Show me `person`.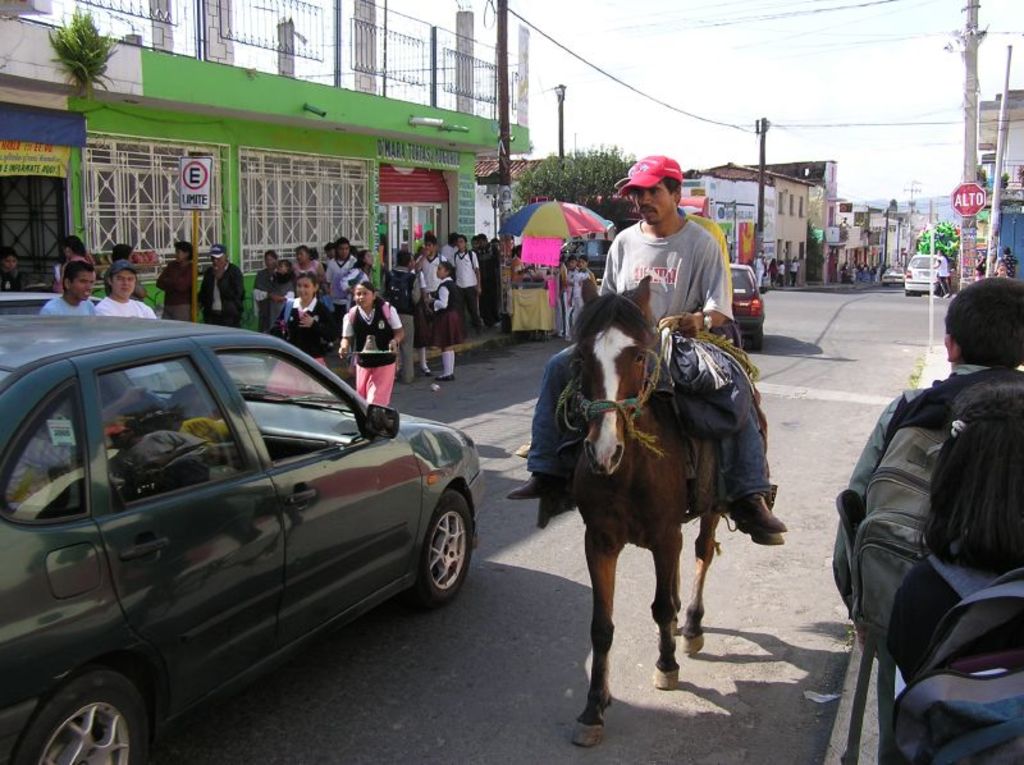
`person` is here: bbox(201, 246, 247, 331).
